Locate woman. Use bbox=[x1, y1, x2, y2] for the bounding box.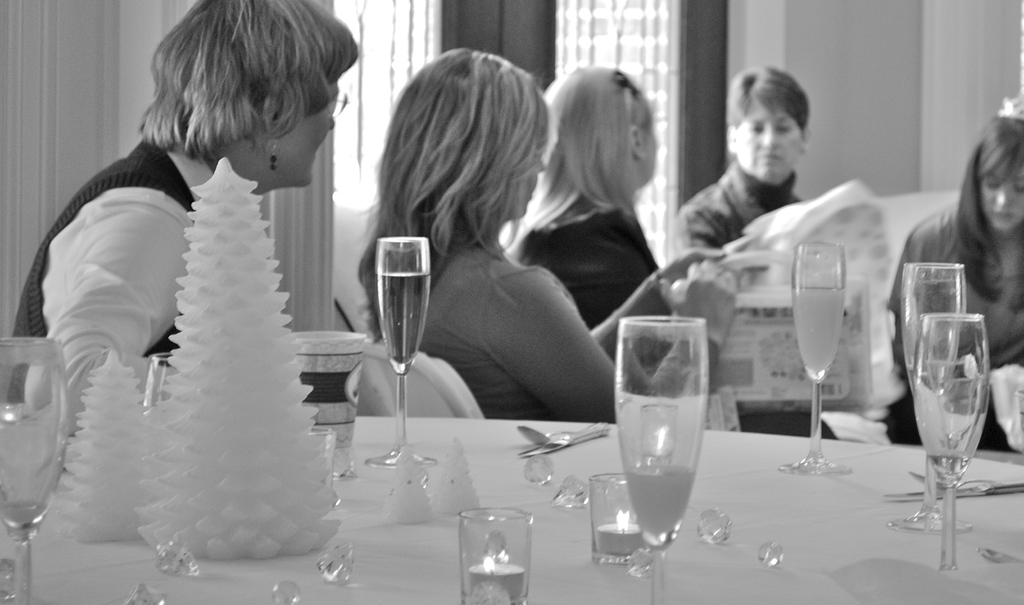
bbox=[14, 0, 367, 406].
